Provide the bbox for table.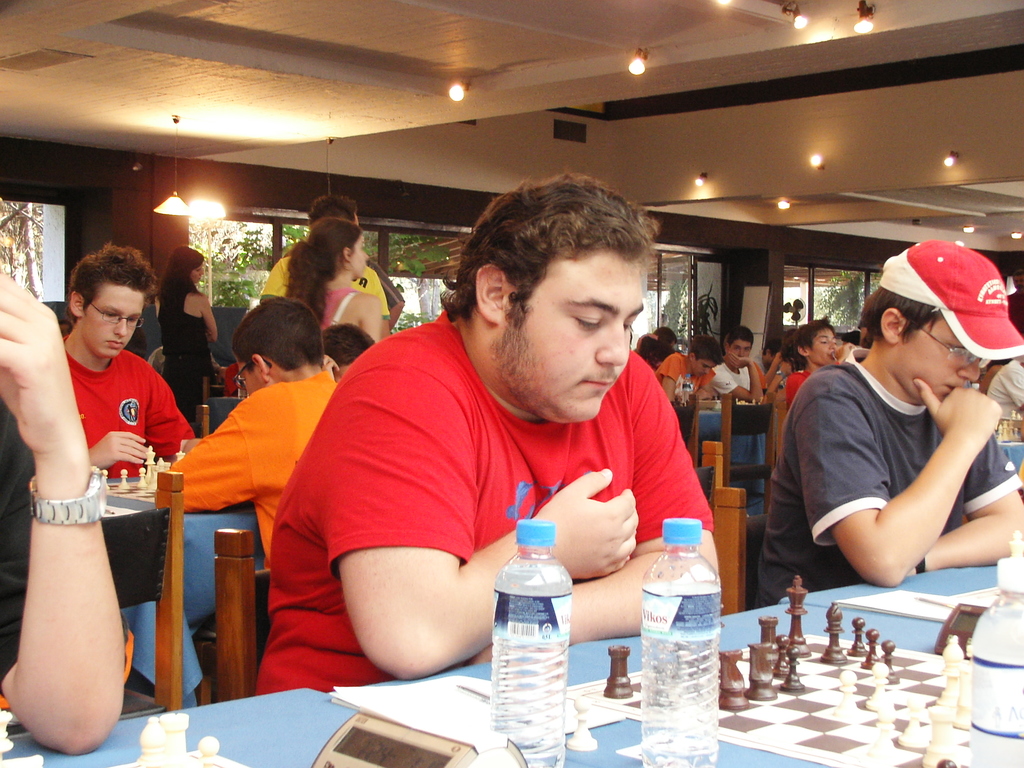
crop(129, 508, 268, 714).
